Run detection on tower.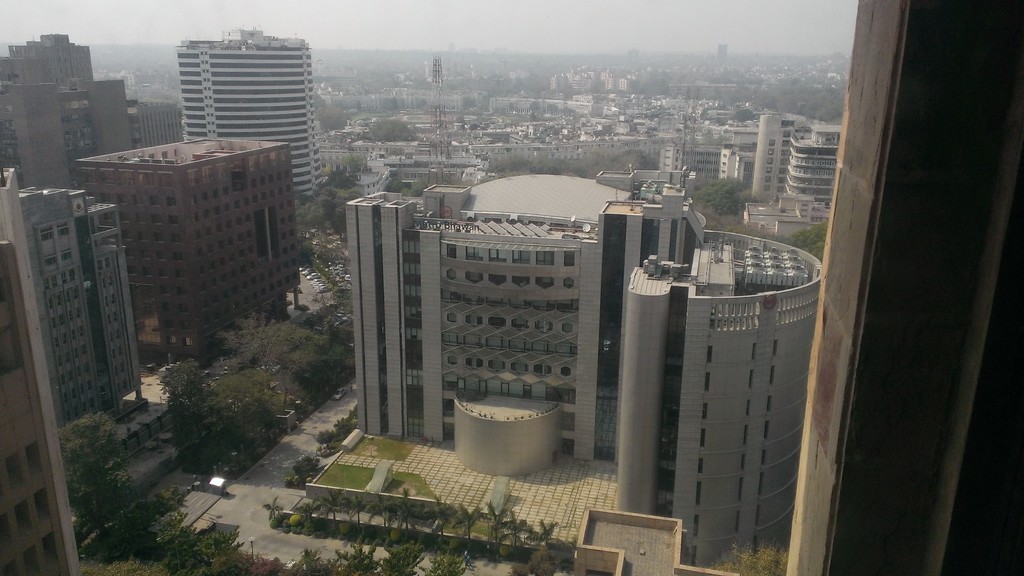
Result: x1=603, y1=166, x2=835, y2=531.
